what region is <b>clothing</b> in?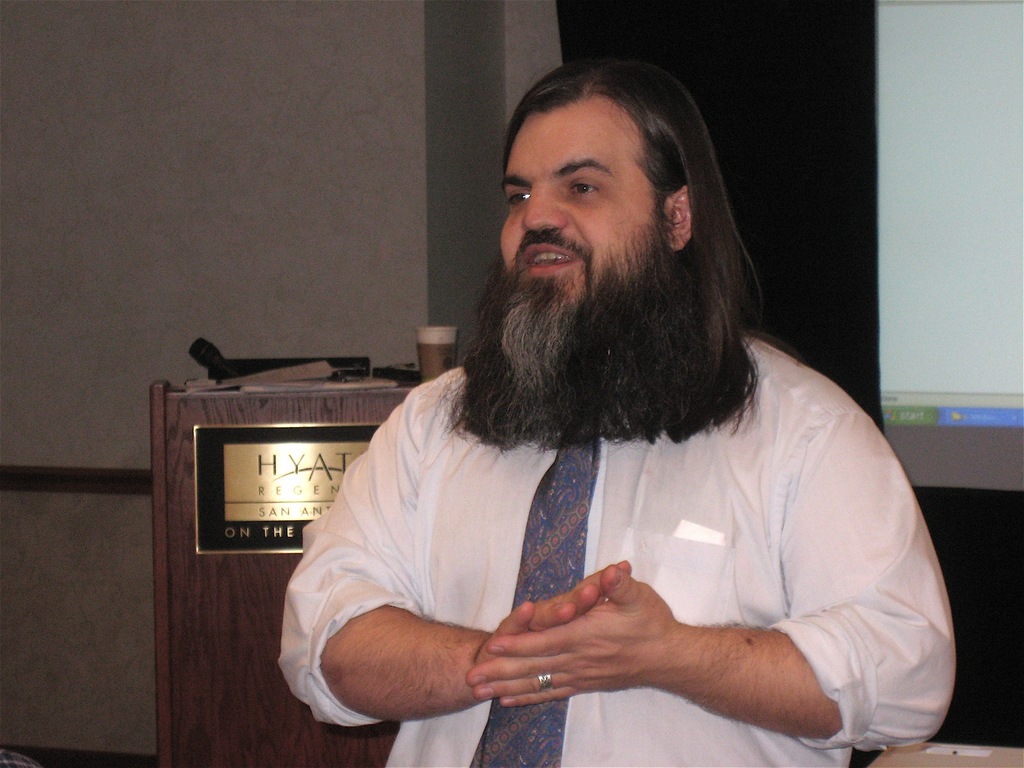
locate(272, 292, 943, 748).
